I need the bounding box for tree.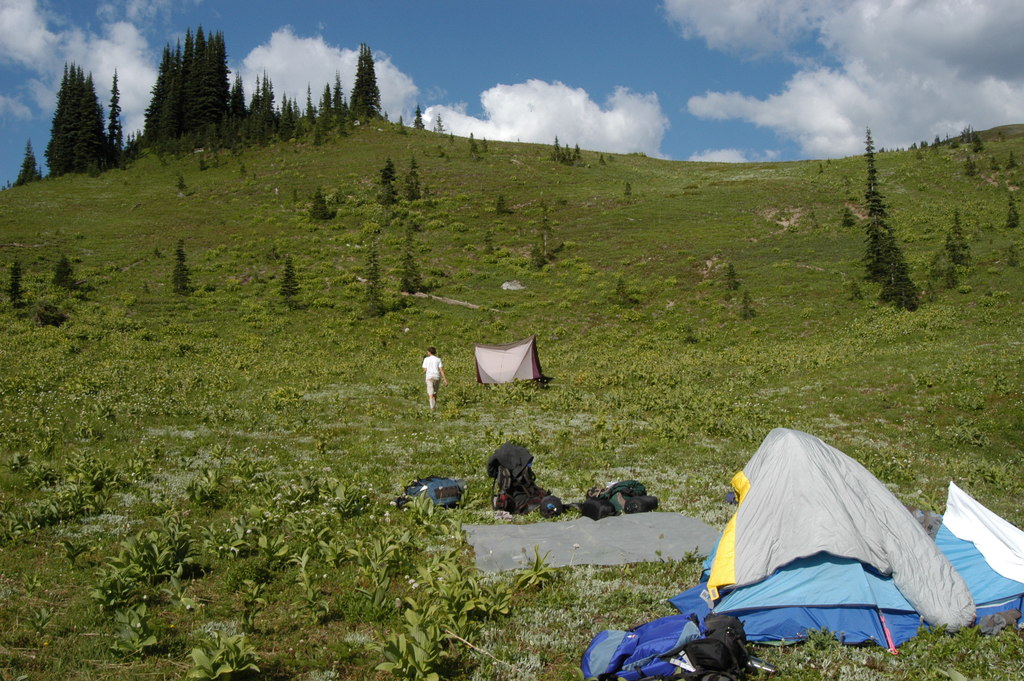
Here it is: Rect(403, 162, 424, 202).
